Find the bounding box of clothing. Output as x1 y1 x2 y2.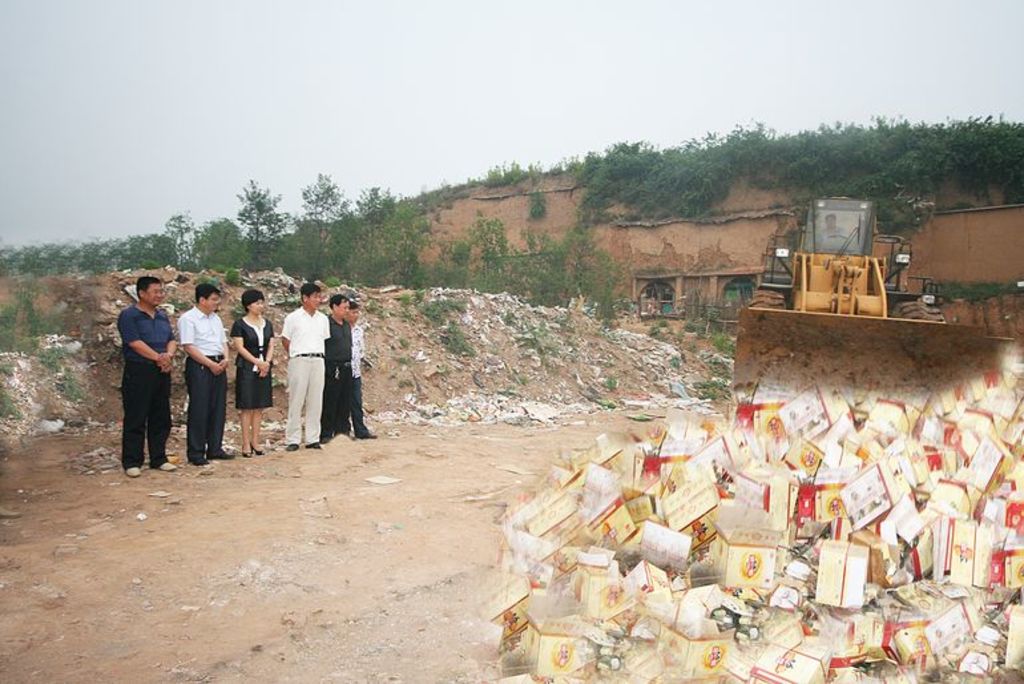
233 311 275 406.
